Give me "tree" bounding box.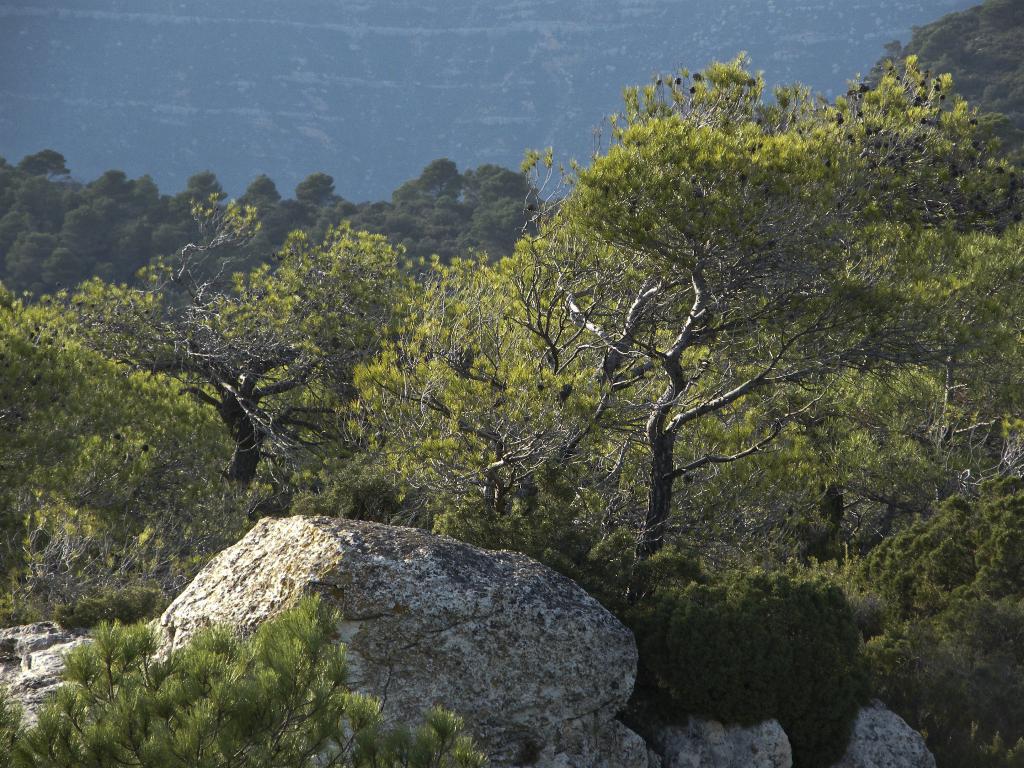
<region>83, 170, 132, 193</region>.
